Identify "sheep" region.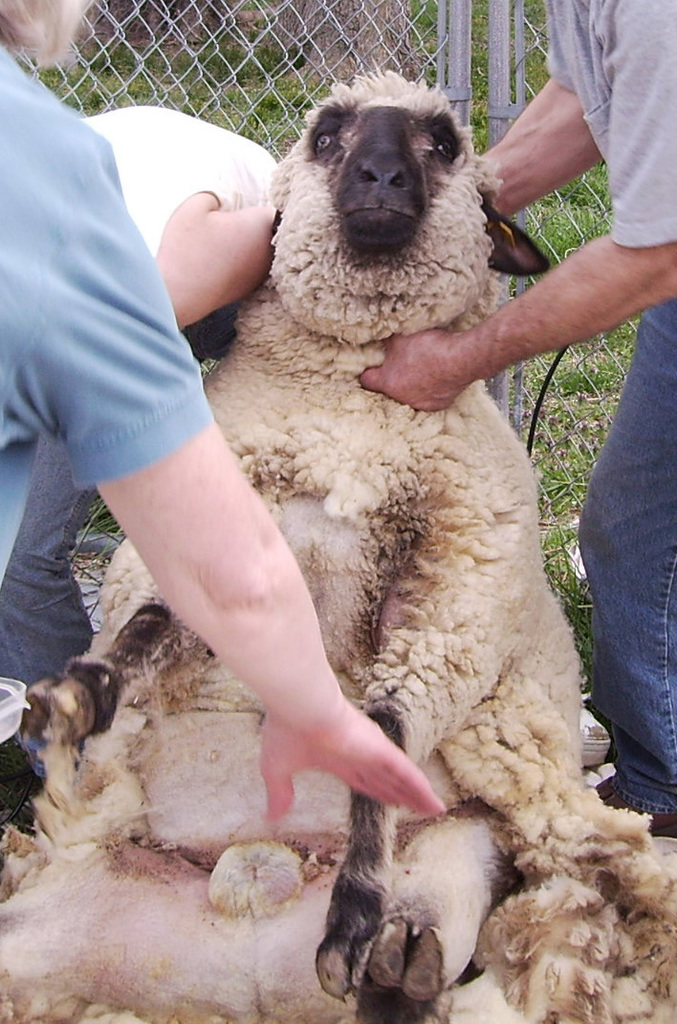
Region: <box>80,45,644,1023</box>.
